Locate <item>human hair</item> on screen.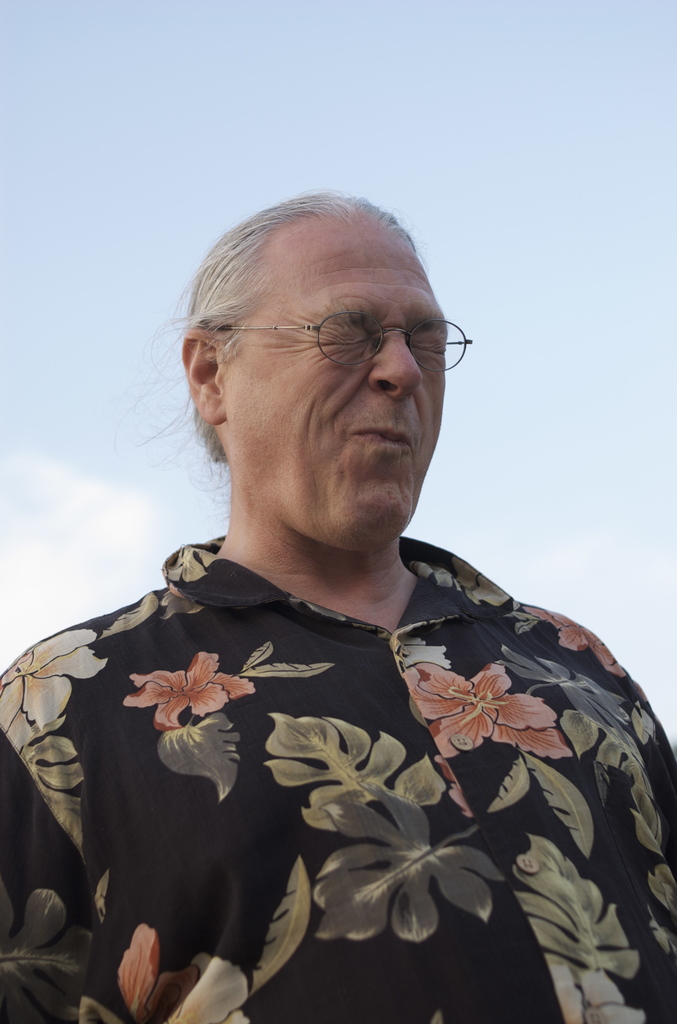
On screen at x1=181, y1=182, x2=472, y2=459.
